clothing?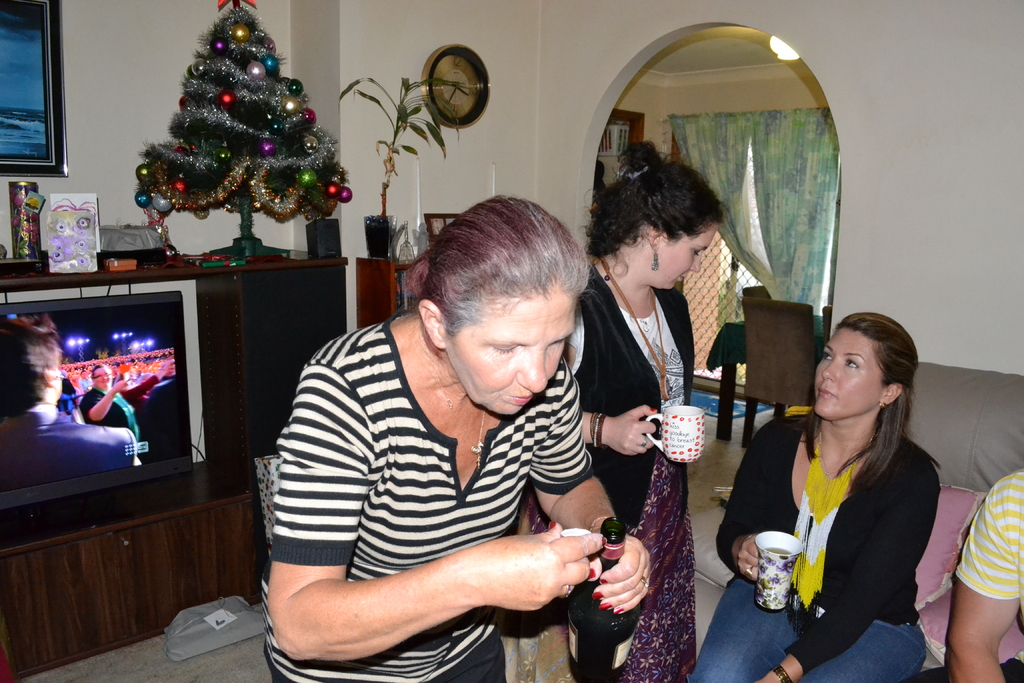
[left=0, top=410, right=138, bottom=493]
